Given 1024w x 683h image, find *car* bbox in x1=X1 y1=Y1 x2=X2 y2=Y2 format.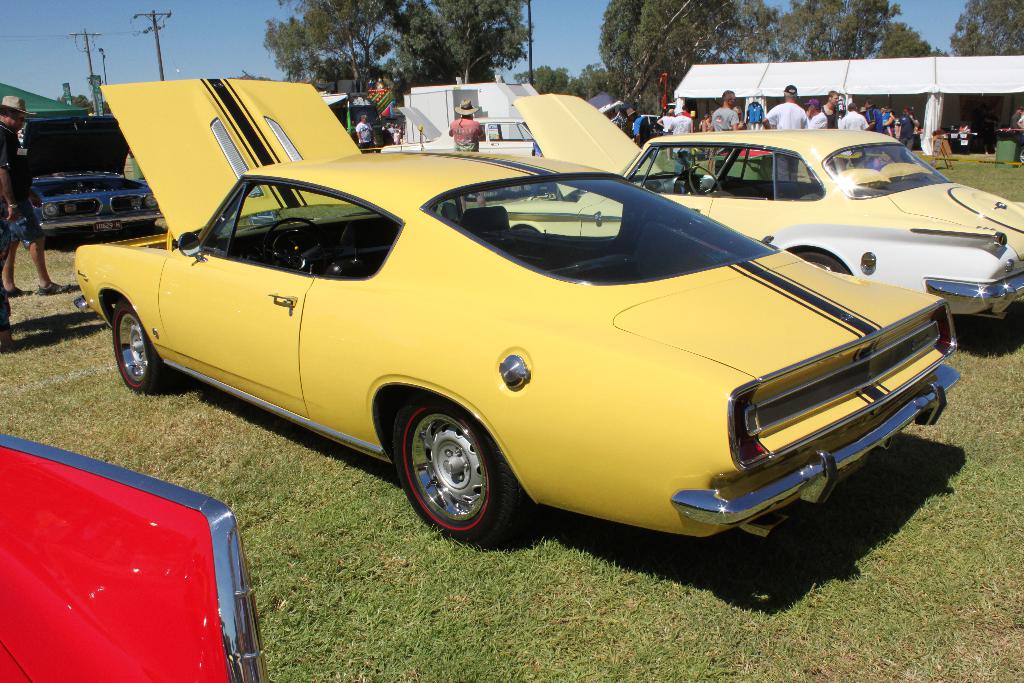
x1=0 y1=432 x2=278 y2=682.
